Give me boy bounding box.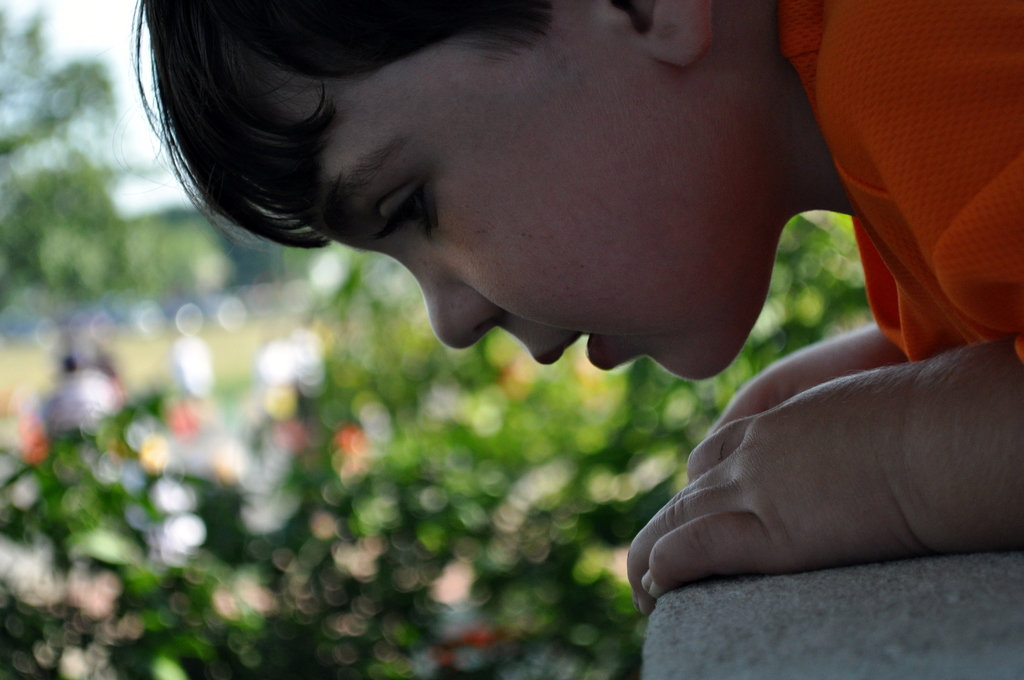
[122, 0, 1023, 619].
